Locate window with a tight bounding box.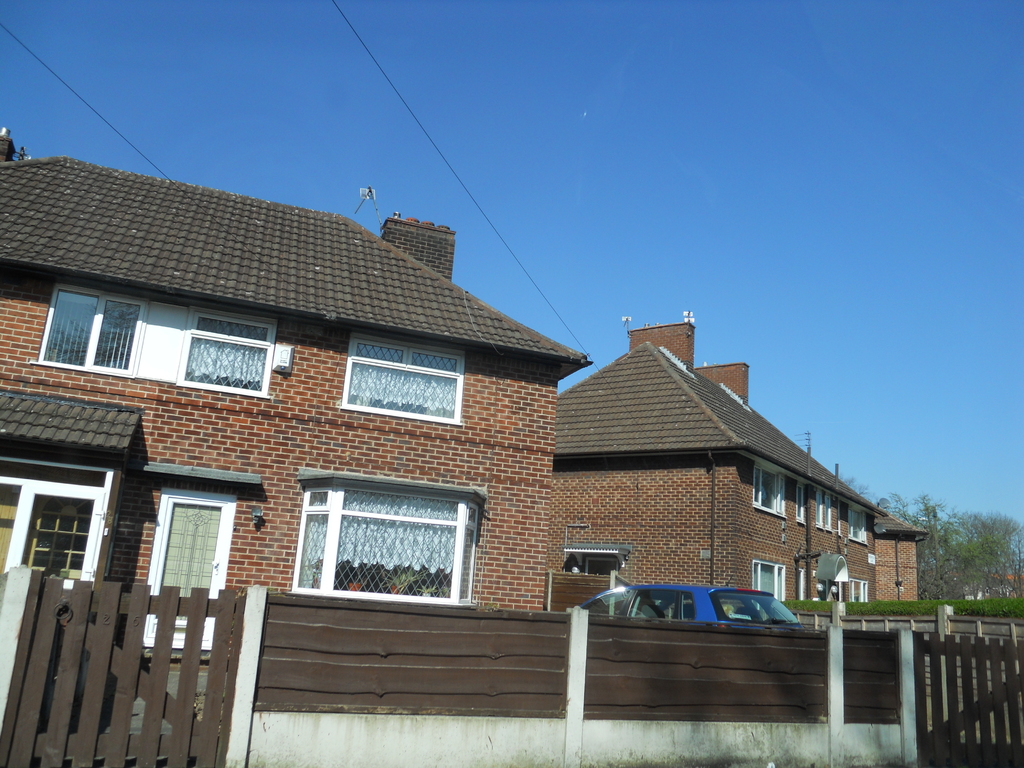
x1=173, y1=300, x2=277, y2=401.
